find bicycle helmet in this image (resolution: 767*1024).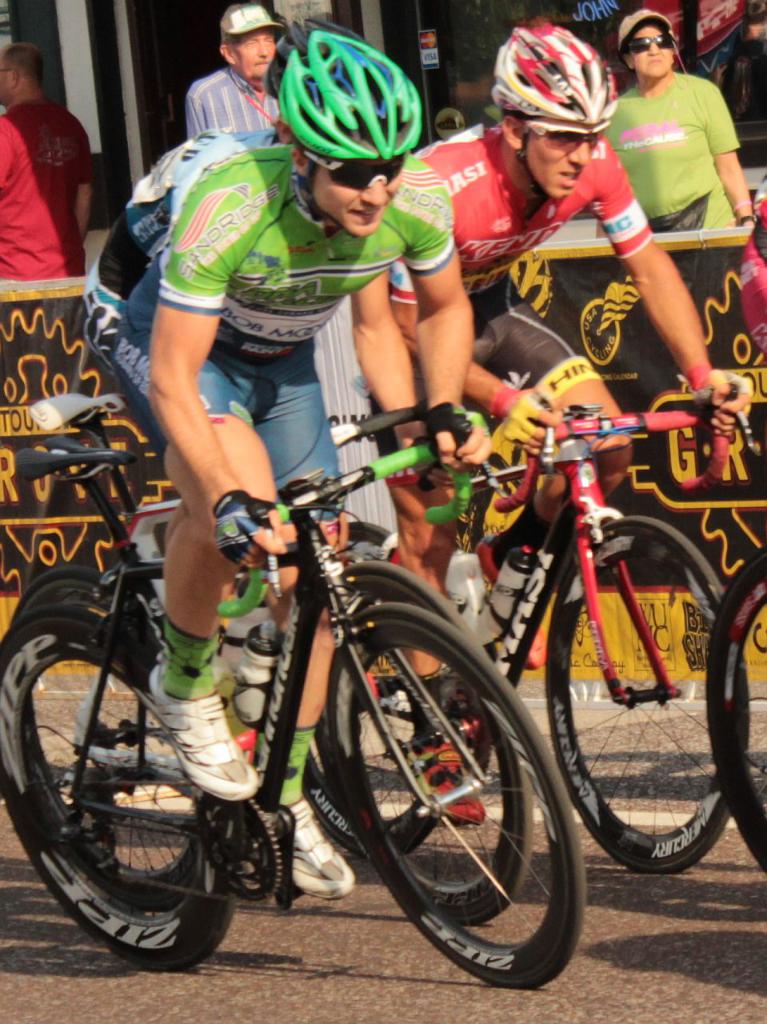
bbox=[485, 18, 621, 203].
